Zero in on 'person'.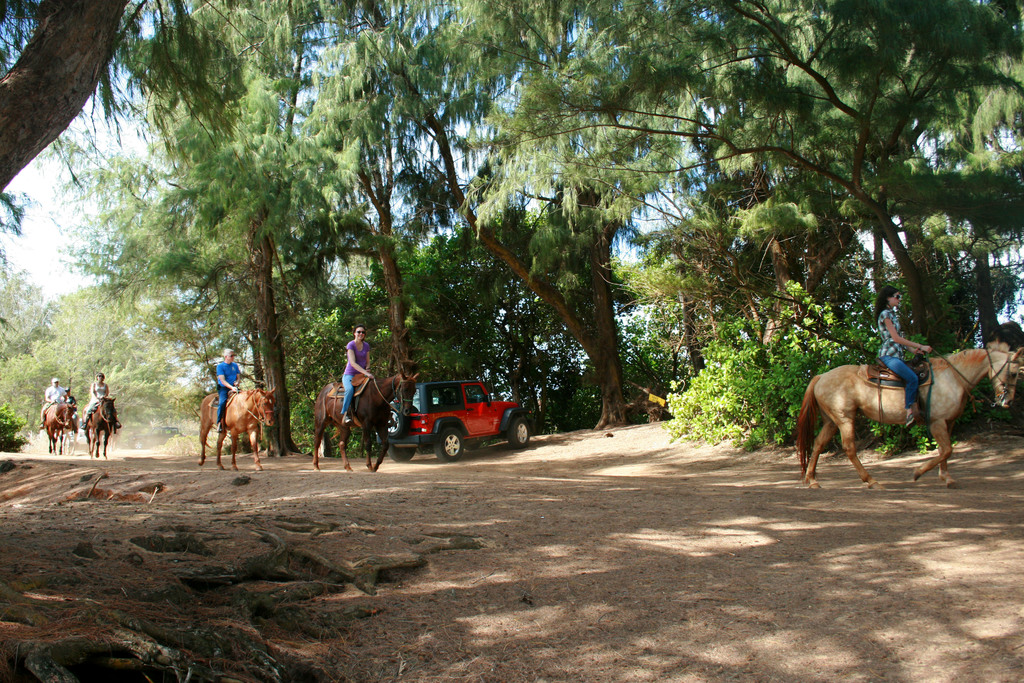
Zeroed in: (216,345,264,436).
